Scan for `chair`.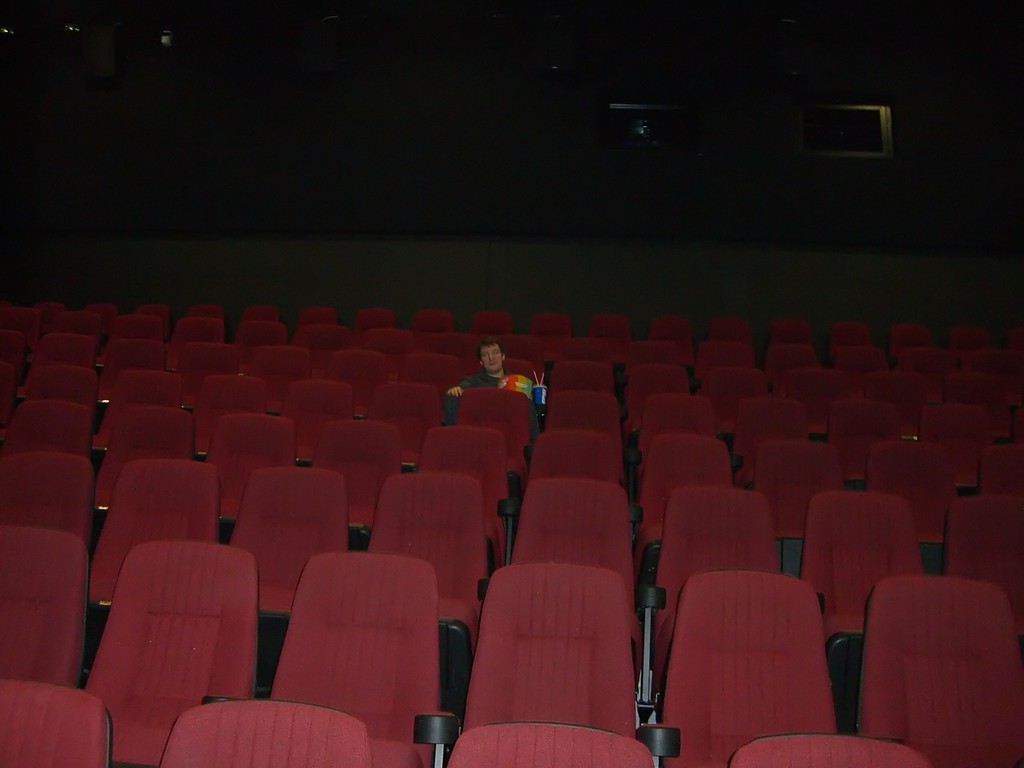
Scan result: bbox=[803, 491, 924, 712].
